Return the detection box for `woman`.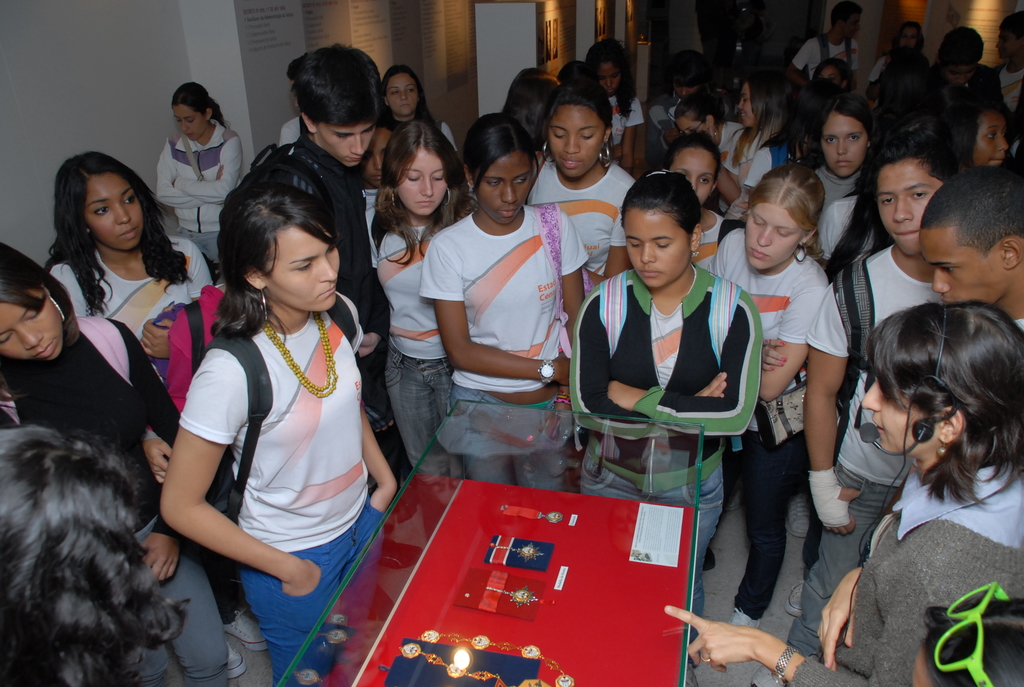
(x1=45, y1=150, x2=218, y2=380).
